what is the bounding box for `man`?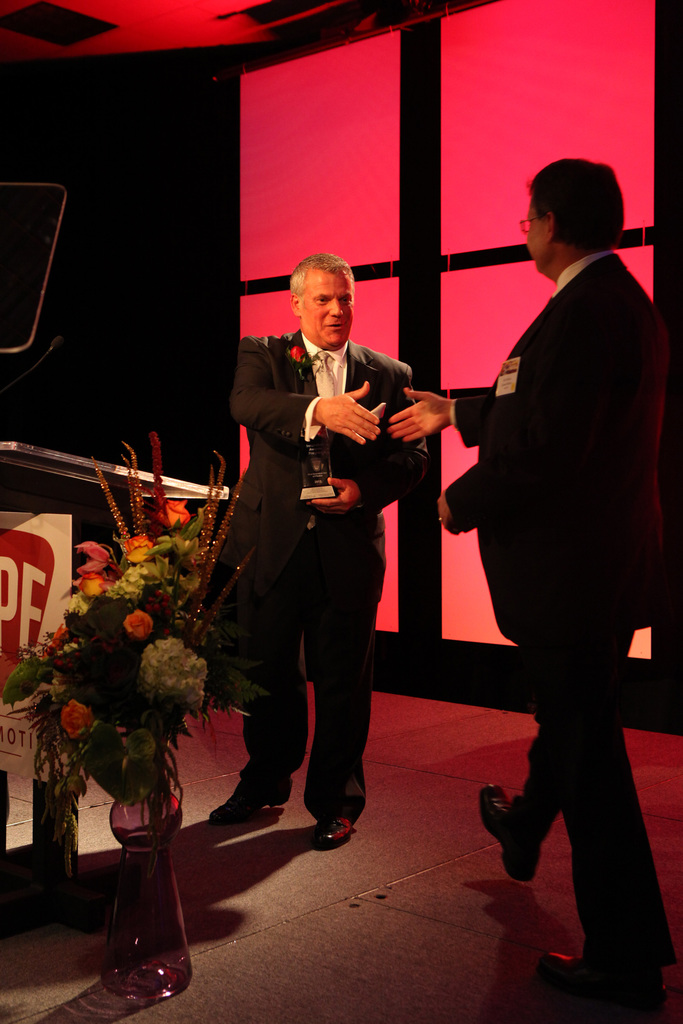
pyautogui.locateOnScreen(209, 255, 413, 844).
